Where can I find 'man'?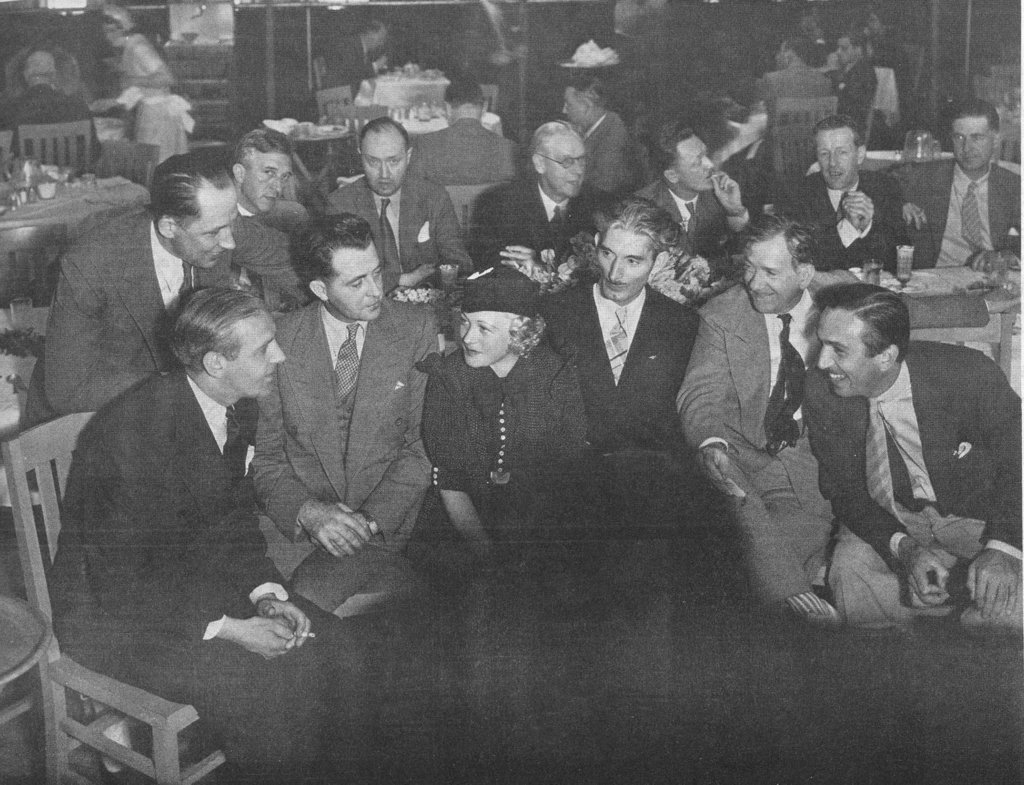
You can find it at (885, 90, 1023, 268).
